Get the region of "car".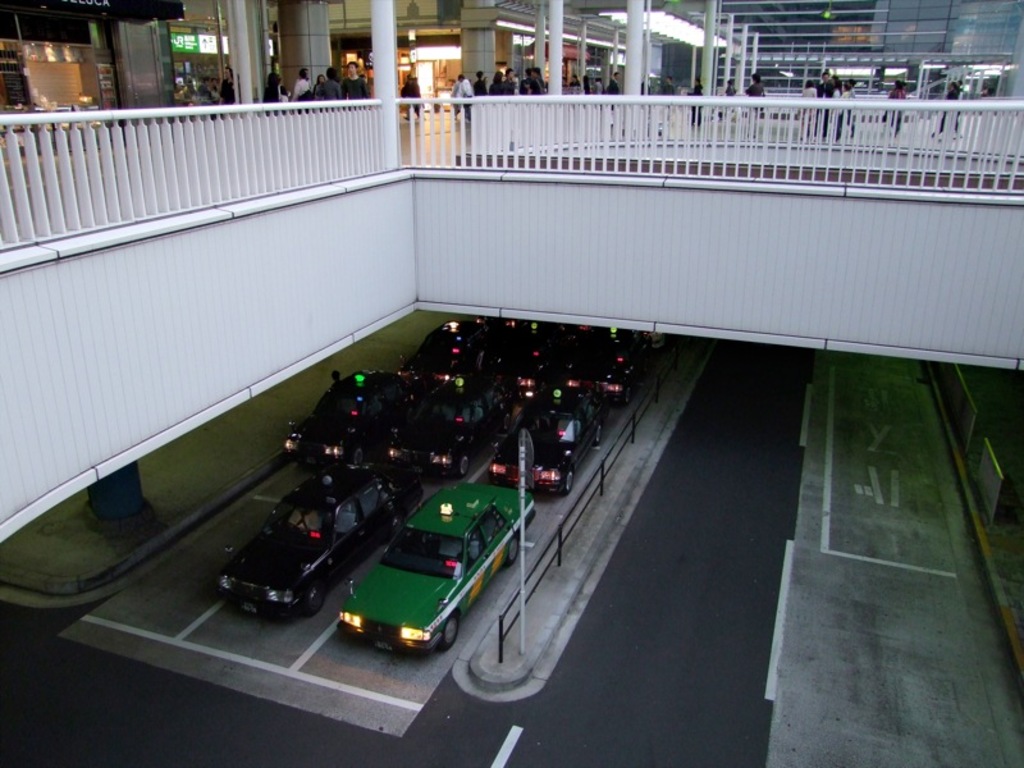
<region>316, 479, 527, 663</region>.
